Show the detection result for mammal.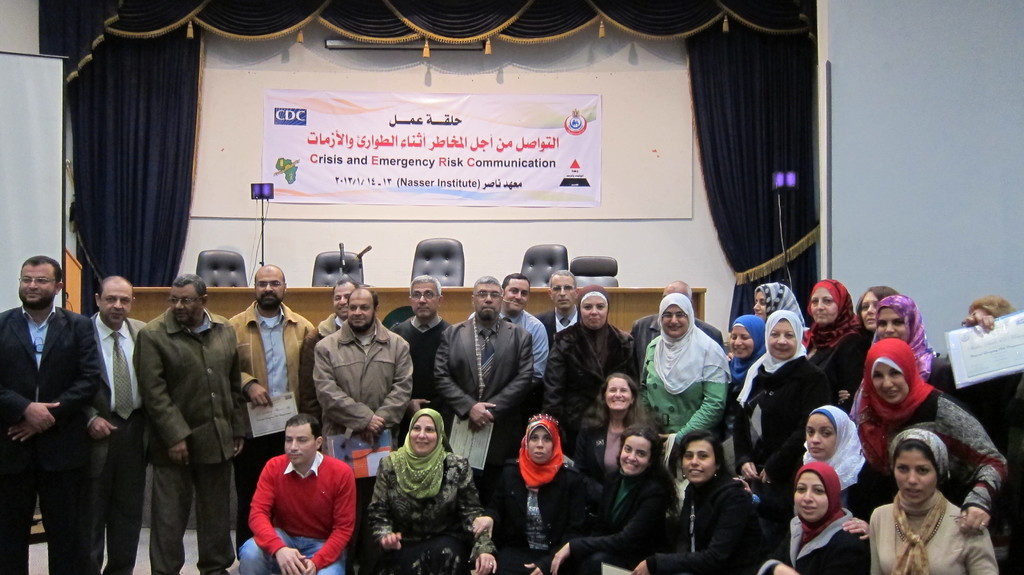
<box>798,279,881,393</box>.
